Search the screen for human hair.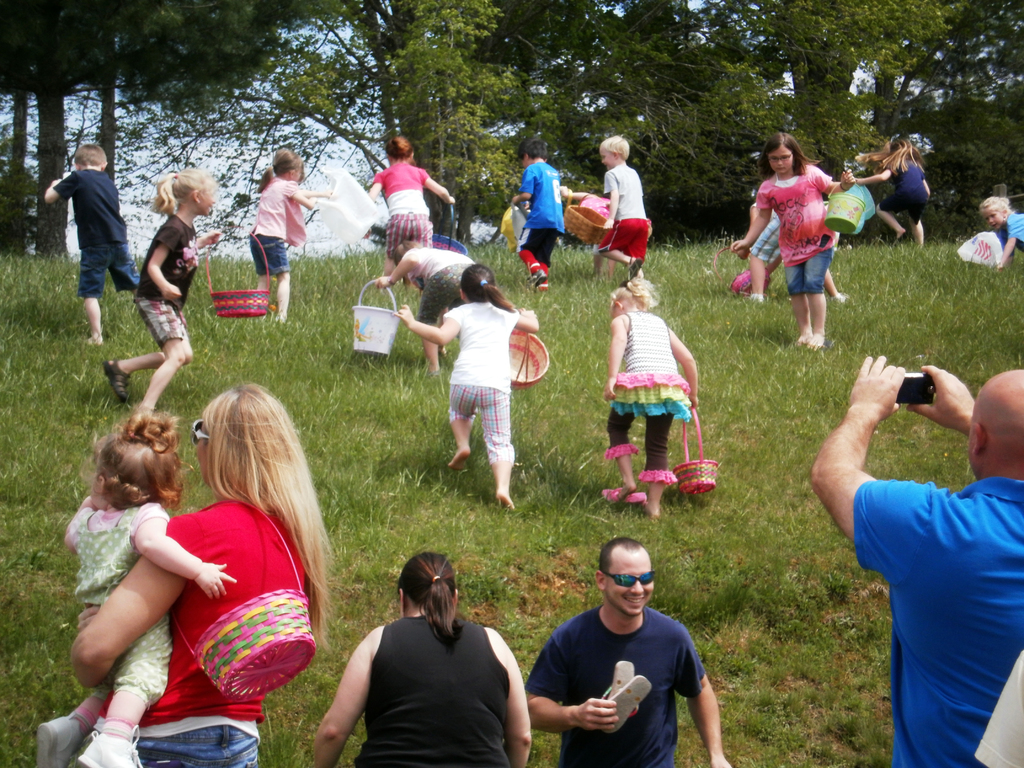
Found at BBox(149, 166, 209, 218).
